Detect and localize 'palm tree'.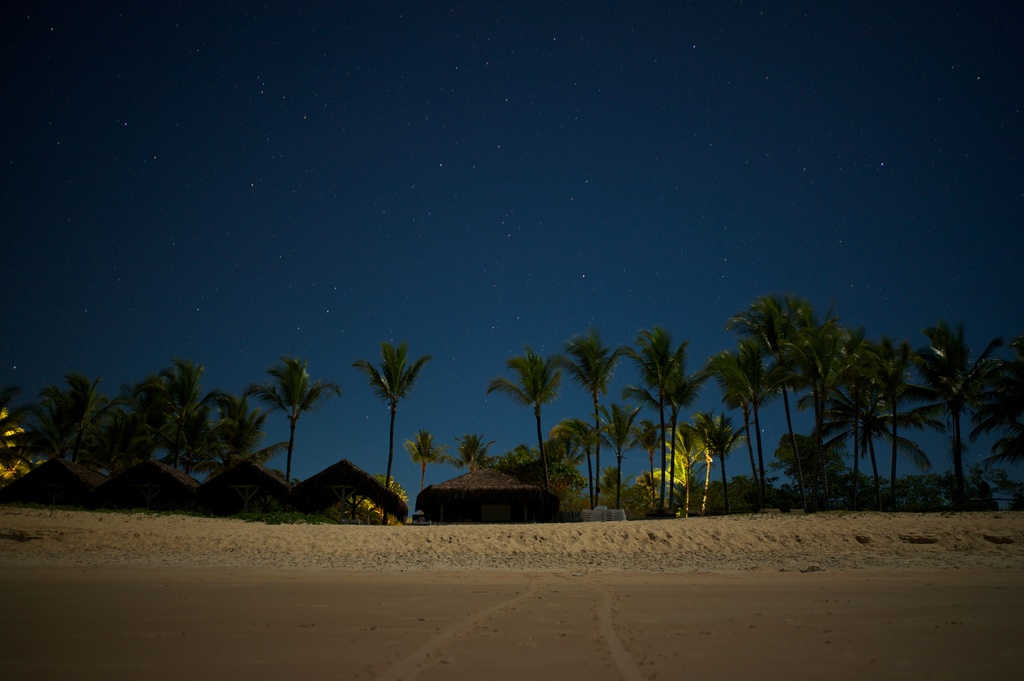
Localized at BBox(697, 403, 769, 518).
